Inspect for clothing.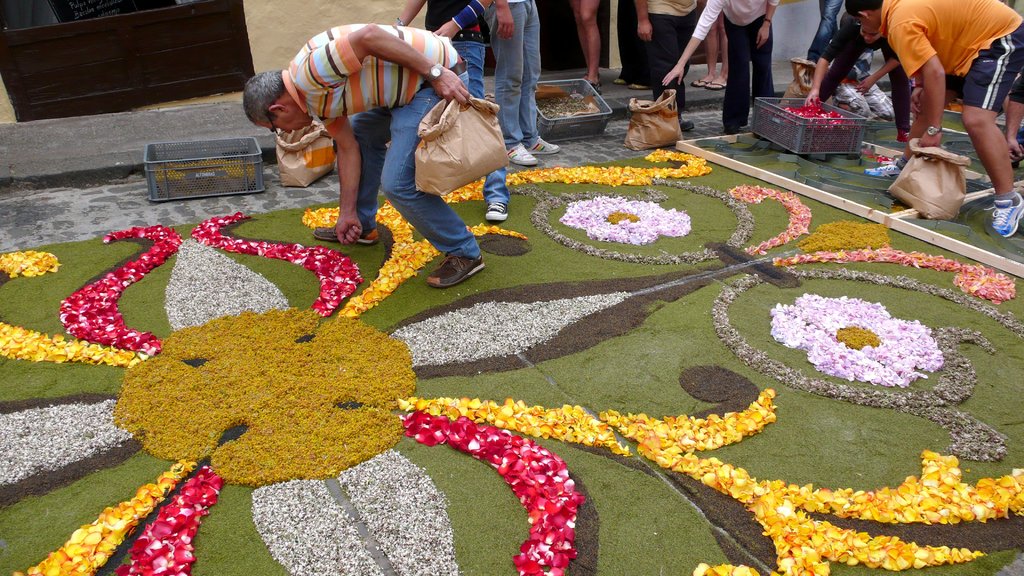
Inspection: detection(281, 26, 468, 262).
